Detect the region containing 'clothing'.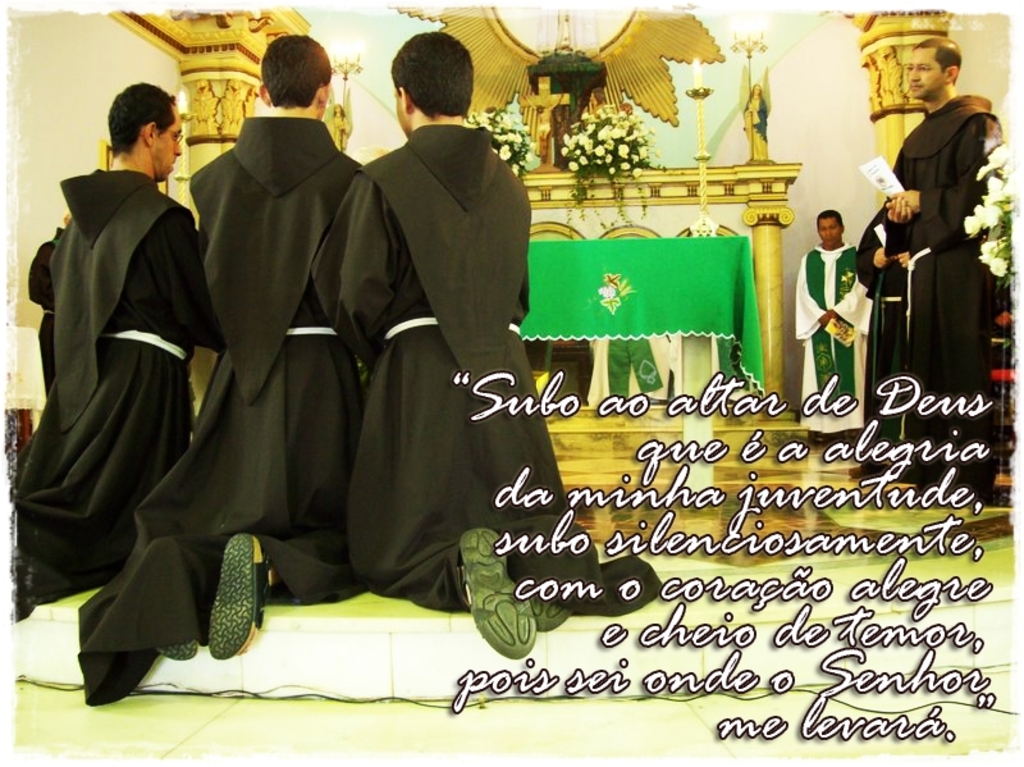
(x1=10, y1=174, x2=224, y2=618).
